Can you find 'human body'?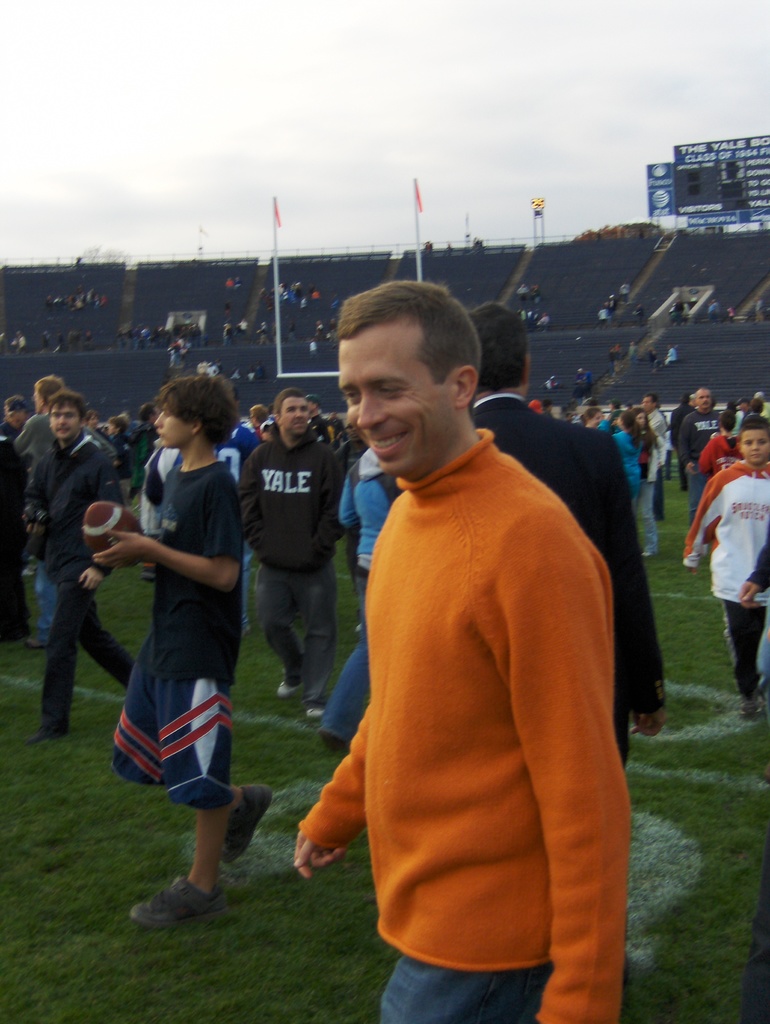
Yes, bounding box: (234,435,343,719).
